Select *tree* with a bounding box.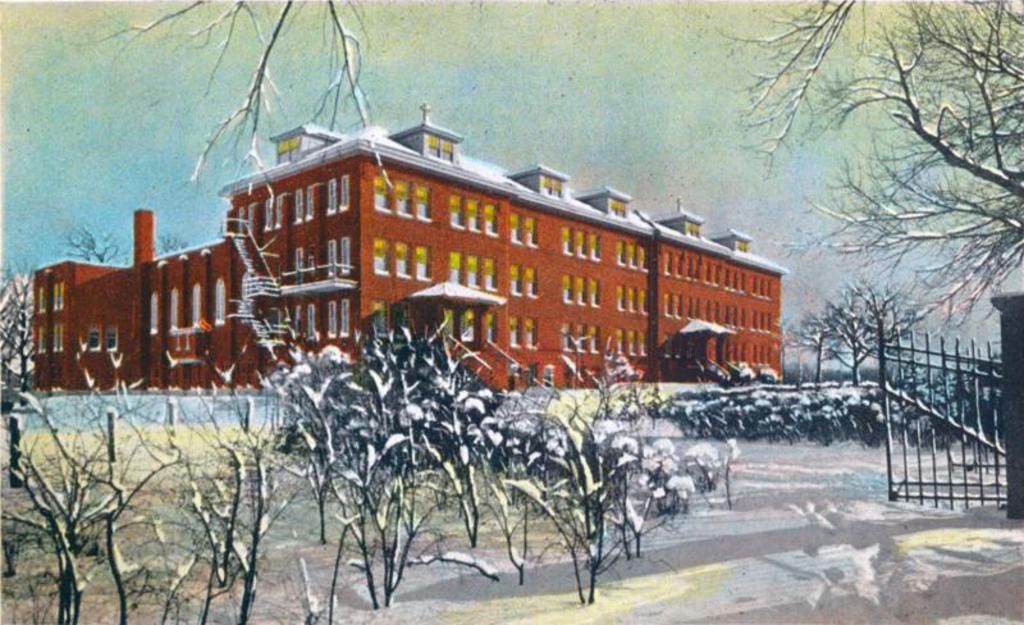
{"x1": 468, "y1": 391, "x2": 552, "y2": 599}.
